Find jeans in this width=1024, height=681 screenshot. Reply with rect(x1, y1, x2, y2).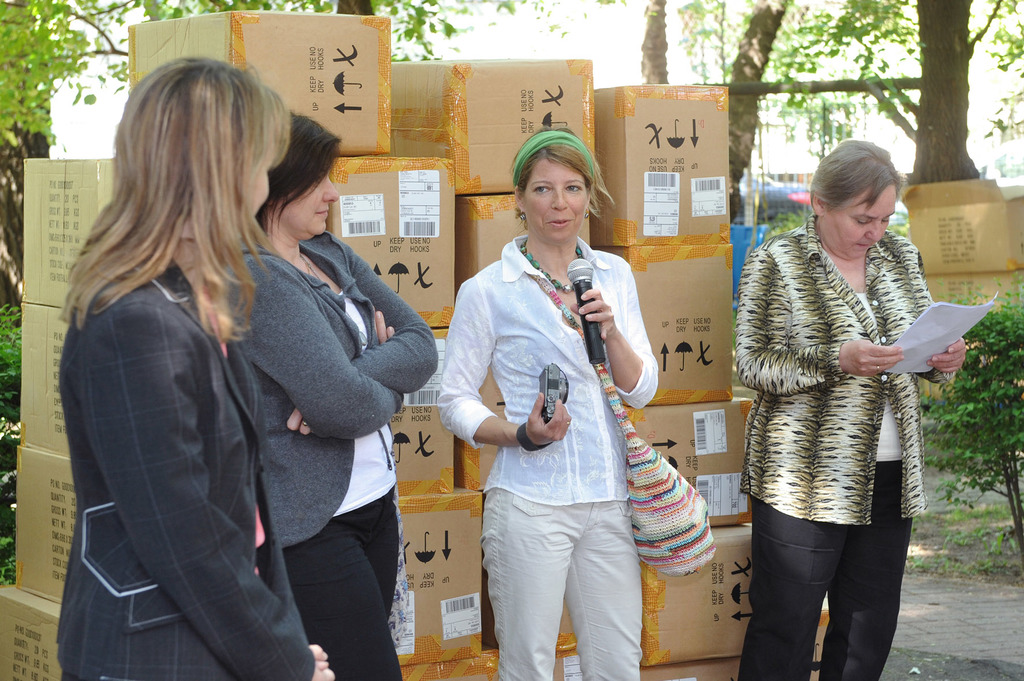
rect(486, 479, 652, 680).
